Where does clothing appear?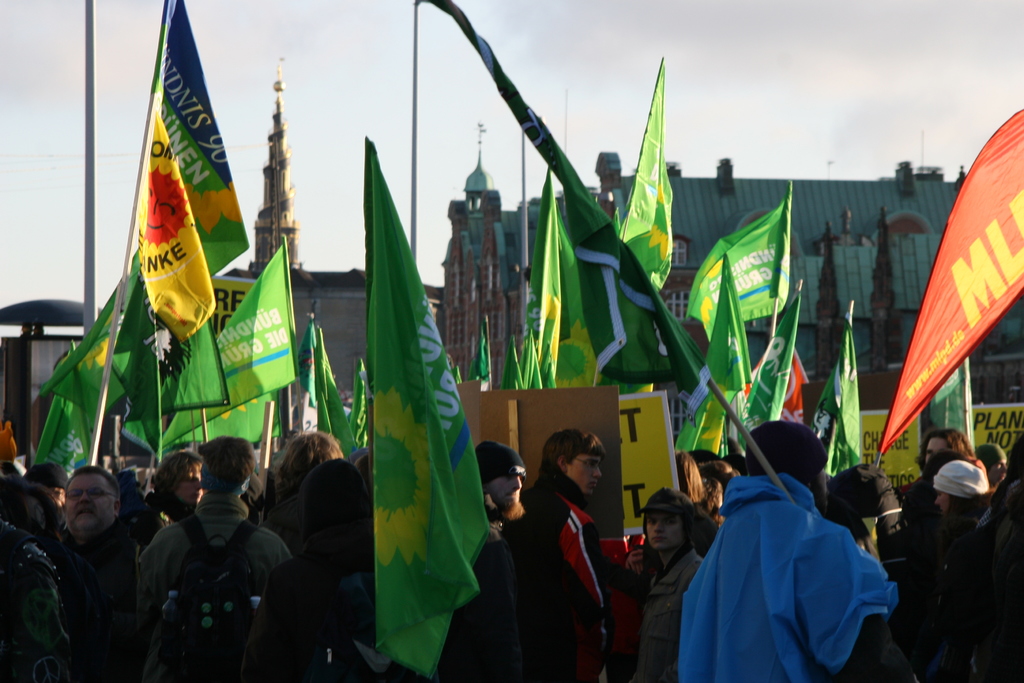
Appears at Rect(605, 537, 662, 656).
